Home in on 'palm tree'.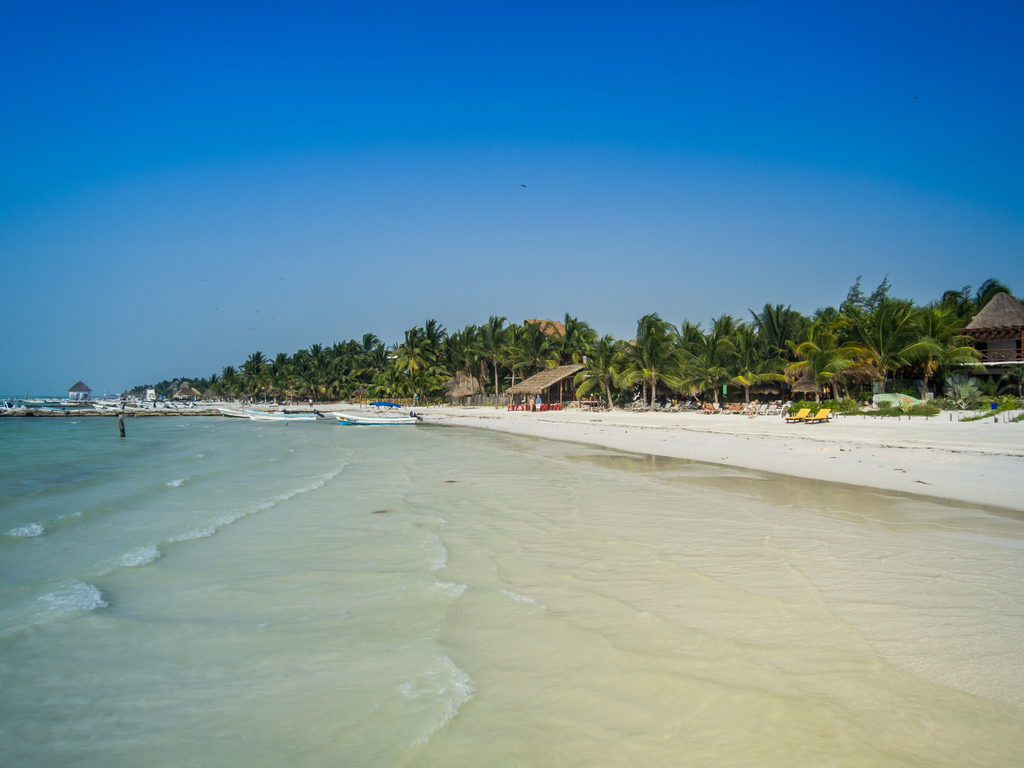
Homed in at box=[405, 327, 463, 401].
